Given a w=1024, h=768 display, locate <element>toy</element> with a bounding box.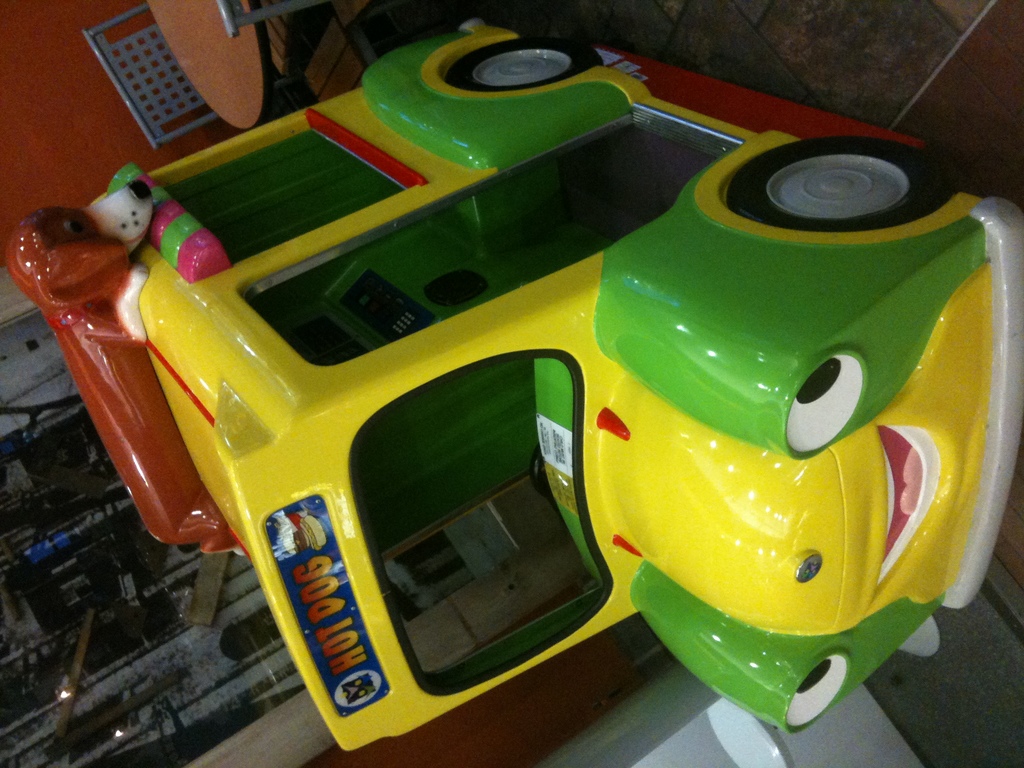
Located: pyautogui.locateOnScreen(17, 40, 1023, 767).
